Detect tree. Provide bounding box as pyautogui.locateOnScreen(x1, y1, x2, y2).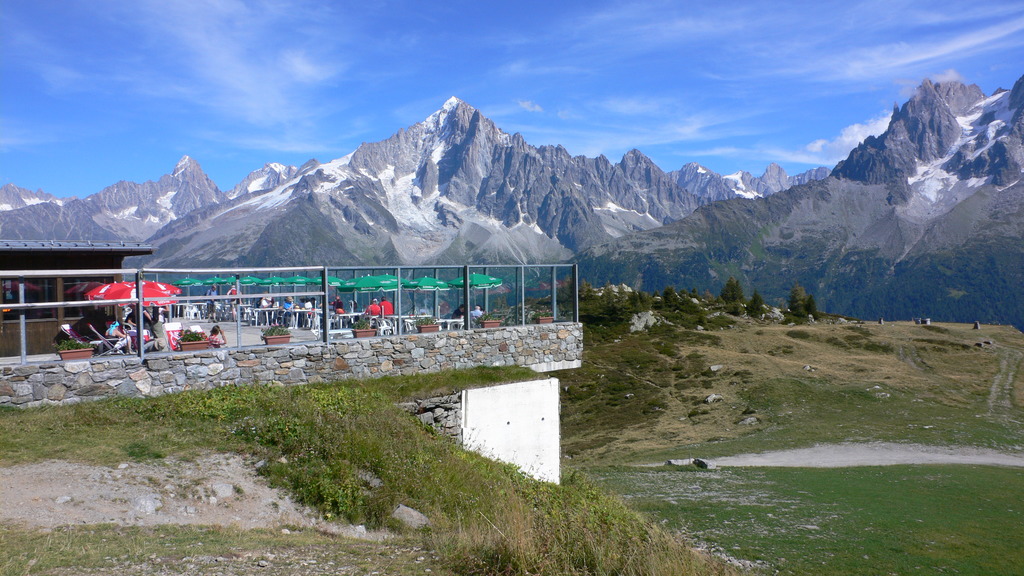
pyautogui.locateOnScreen(716, 275, 739, 307).
